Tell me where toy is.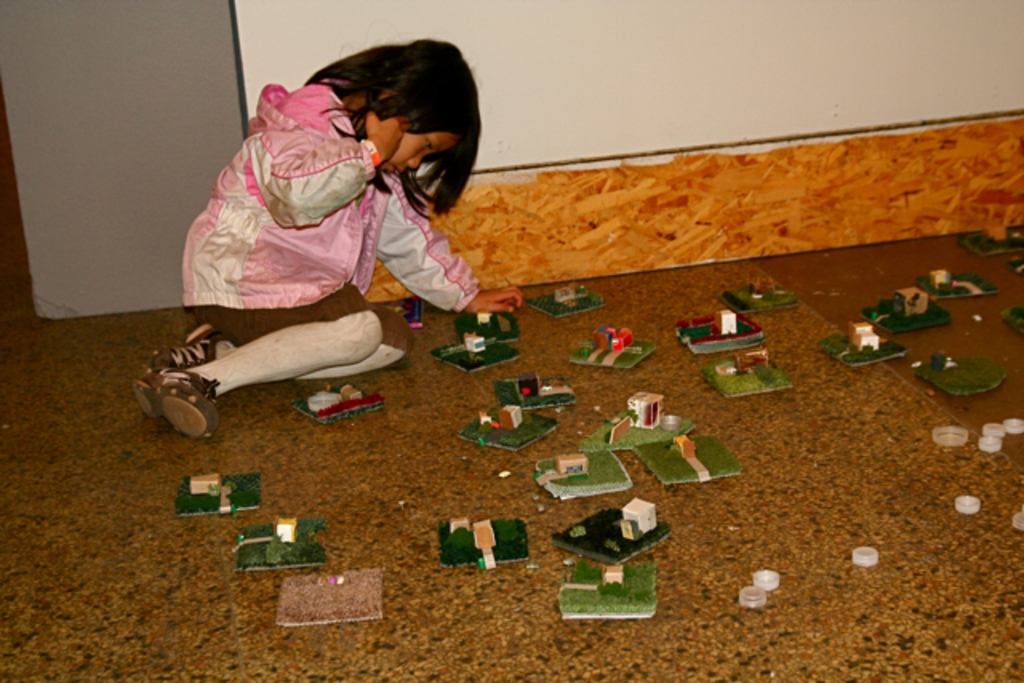
toy is at (x1=574, y1=326, x2=656, y2=373).
